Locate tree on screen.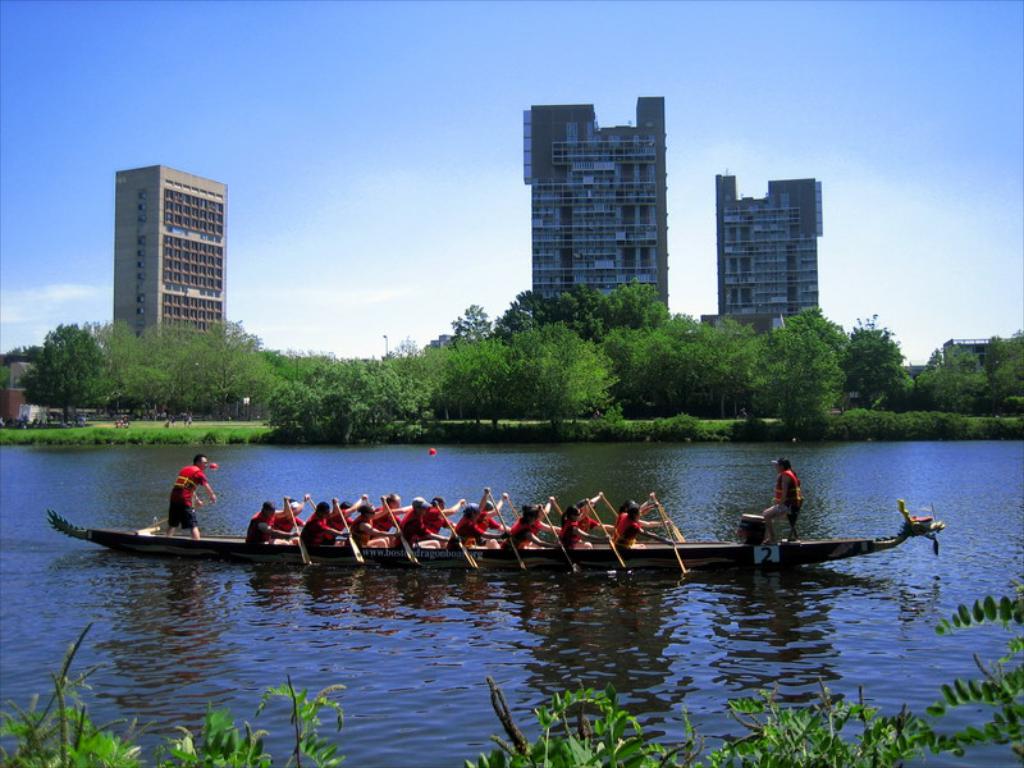
On screen at crop(983, 328, 1023, 408).
